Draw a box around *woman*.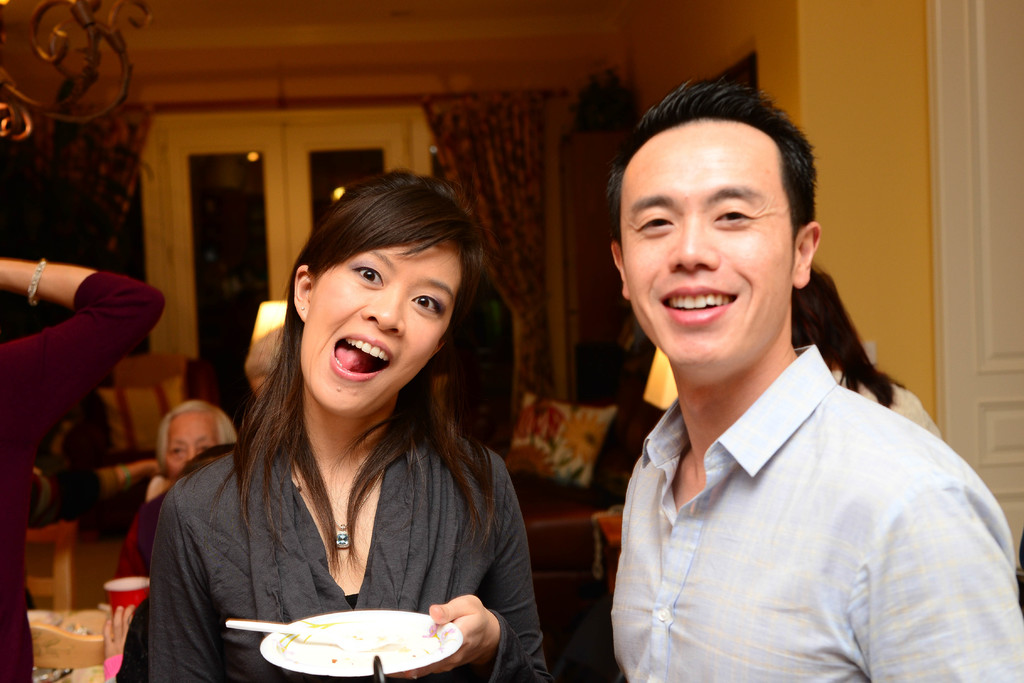
<box>792,266,945,440</box>.
